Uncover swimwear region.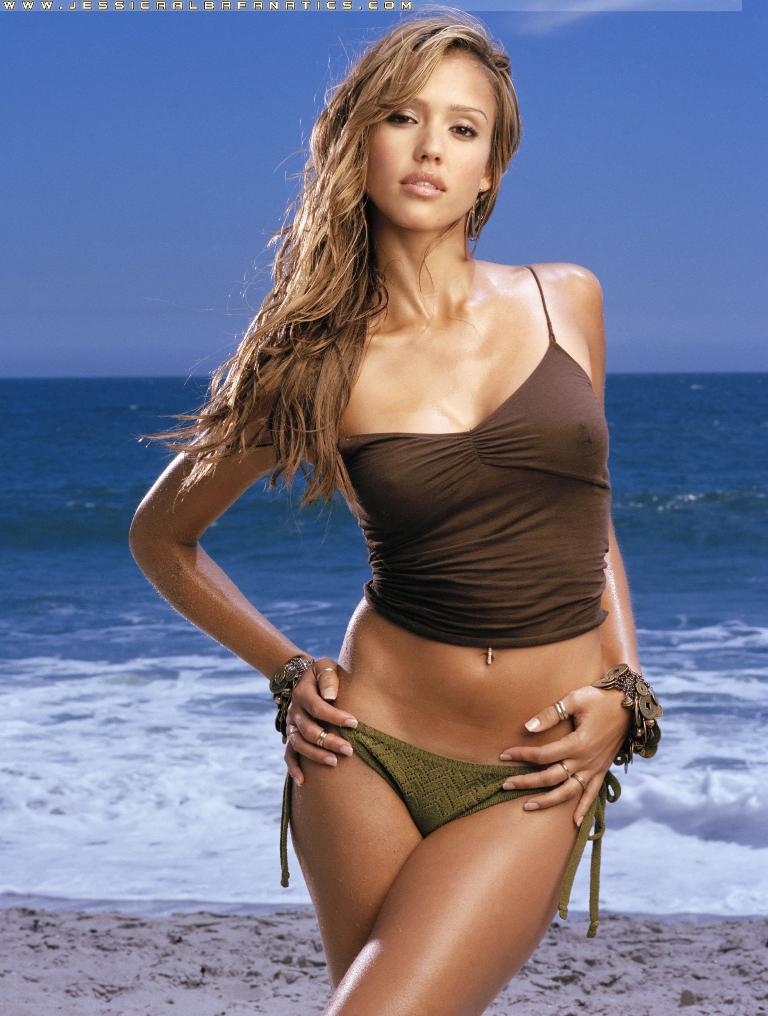
Uncovered: bbox=[283, 718, 614, 933].
